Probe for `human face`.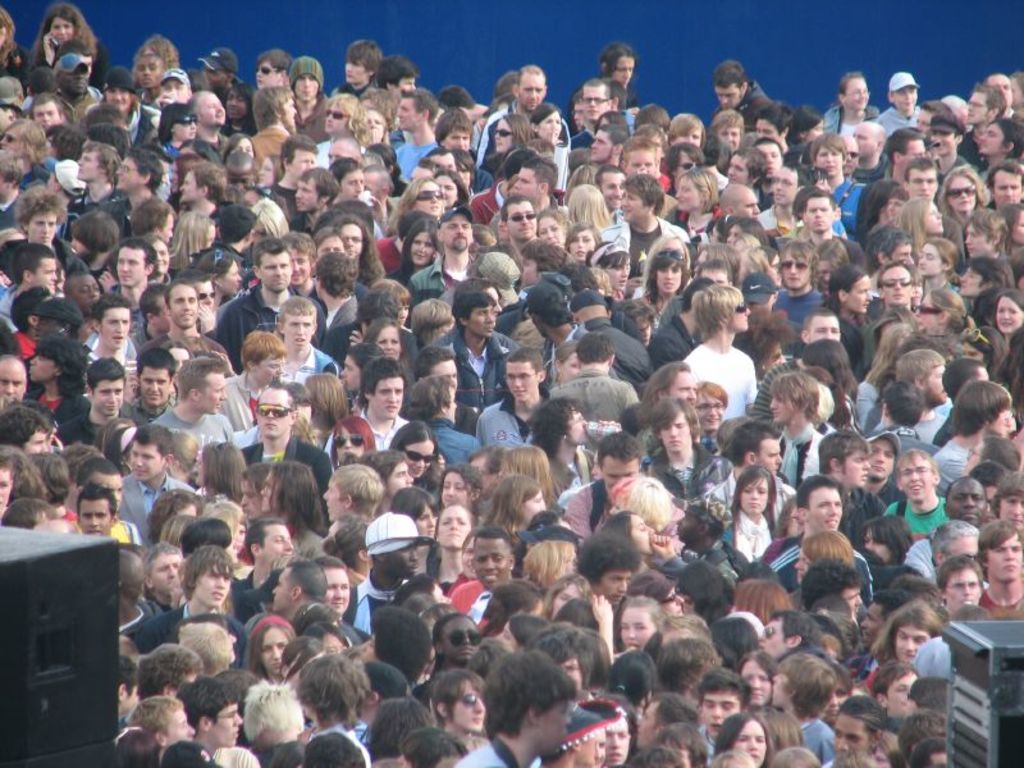
Probe result: {"left": 294, "top": 178, "right": 317, "bottom": 216}.
